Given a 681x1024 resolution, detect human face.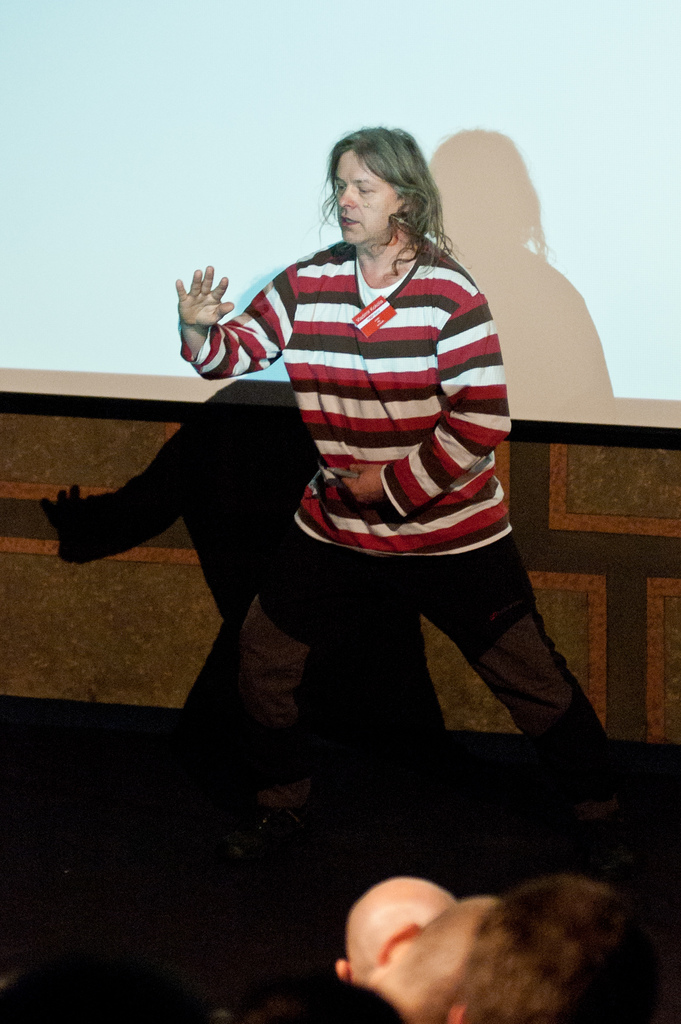
336 150 394 243.
